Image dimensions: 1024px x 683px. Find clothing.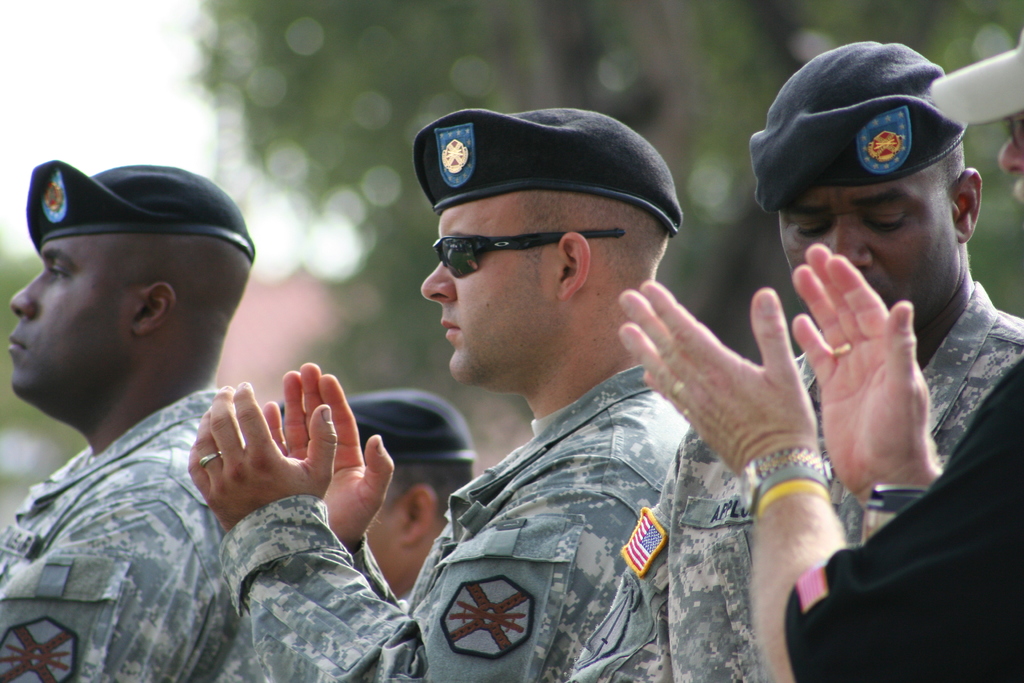
[left=214, top=365, right=683, bottom=682].
